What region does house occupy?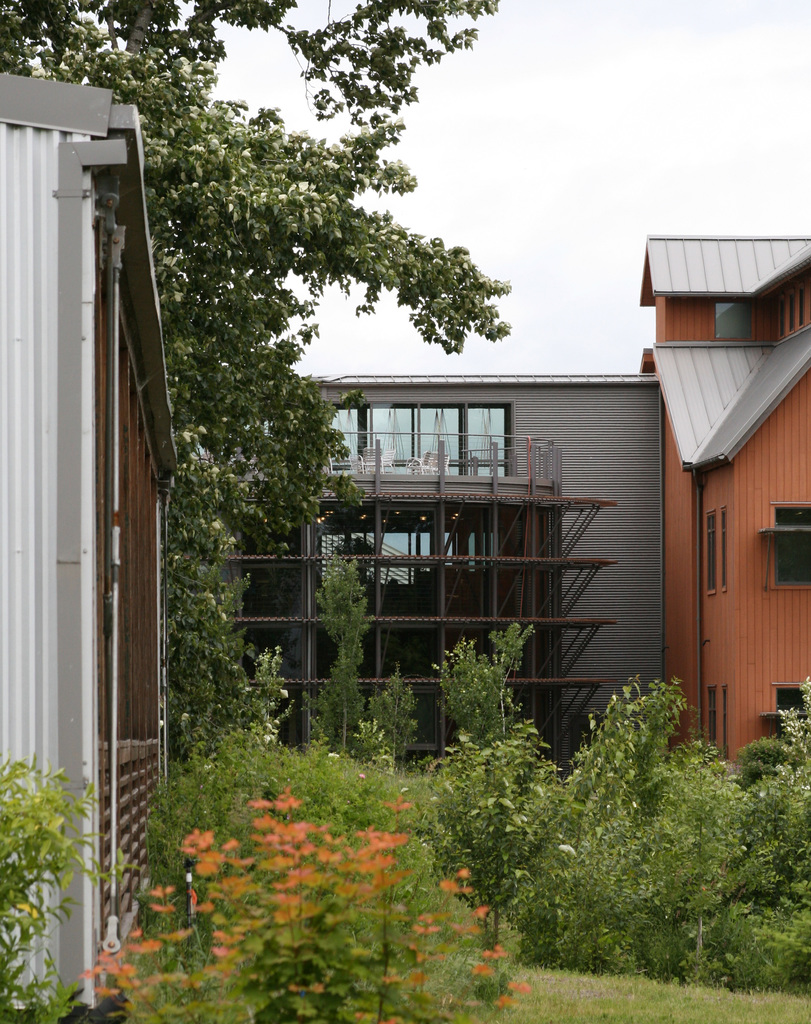
<bbox>645, 226, 810, 772</bbox>.
